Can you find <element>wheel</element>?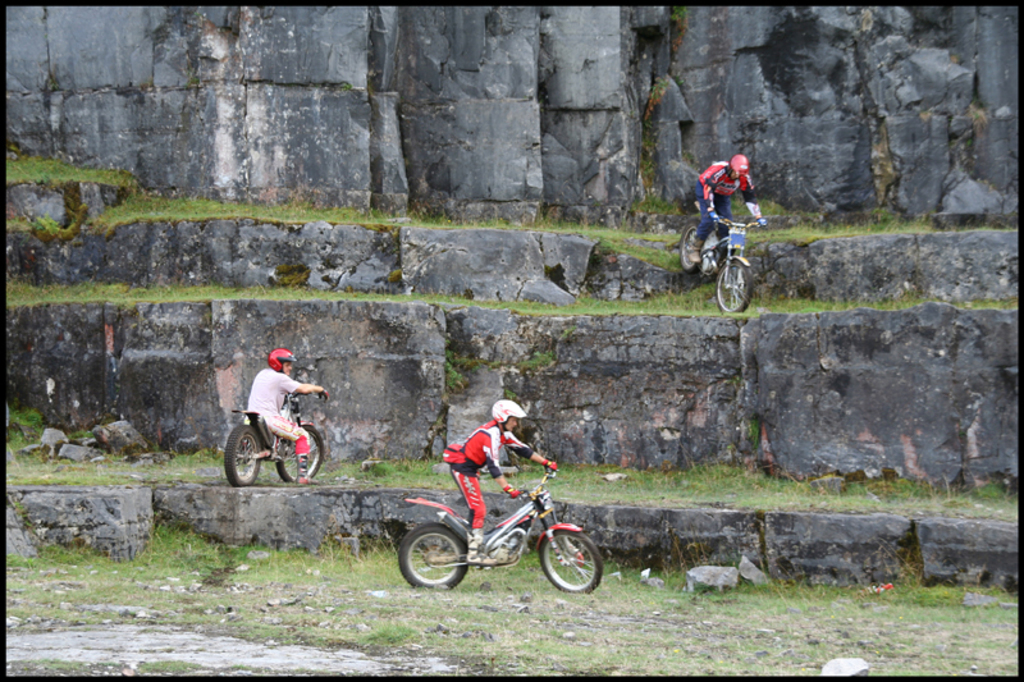
Yes, bounding box: 709/255/755/311.
